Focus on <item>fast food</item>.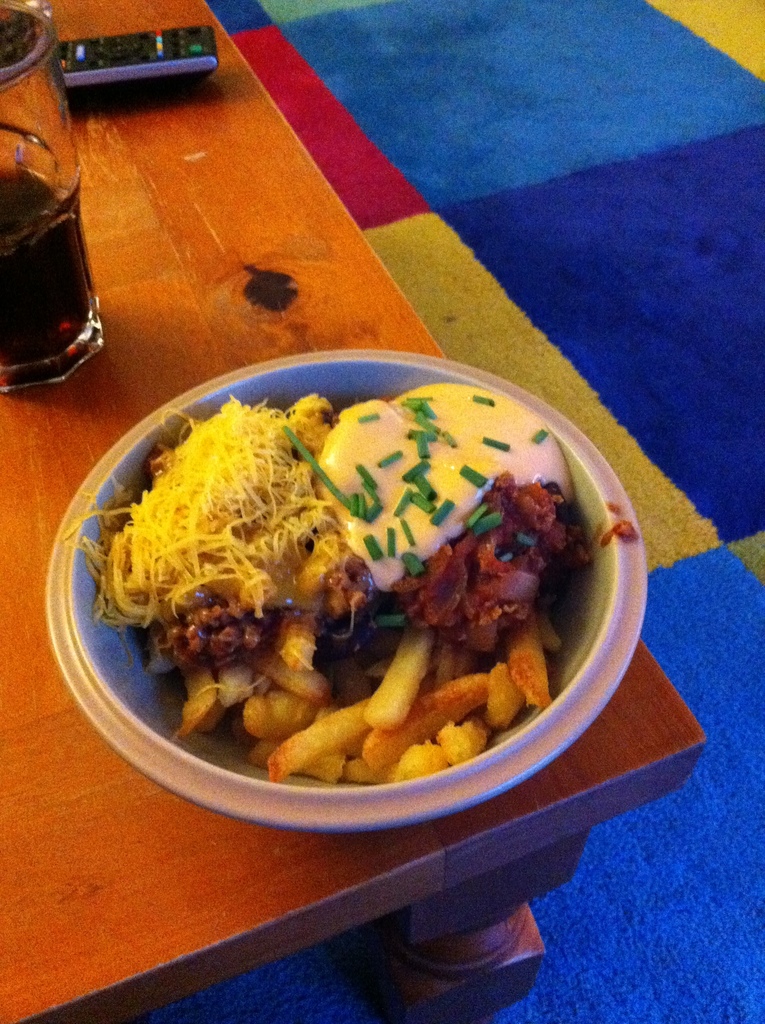
Focused at crop(86, 358, 626, 780).
